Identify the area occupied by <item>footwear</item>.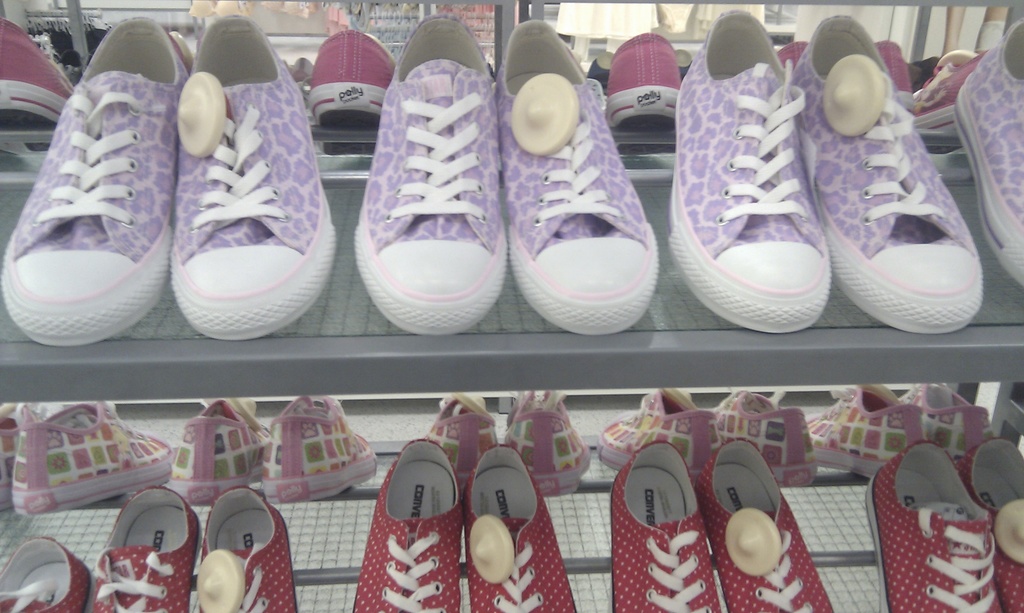
Area: x1=351, y1=438, x2=465, y2=612.
